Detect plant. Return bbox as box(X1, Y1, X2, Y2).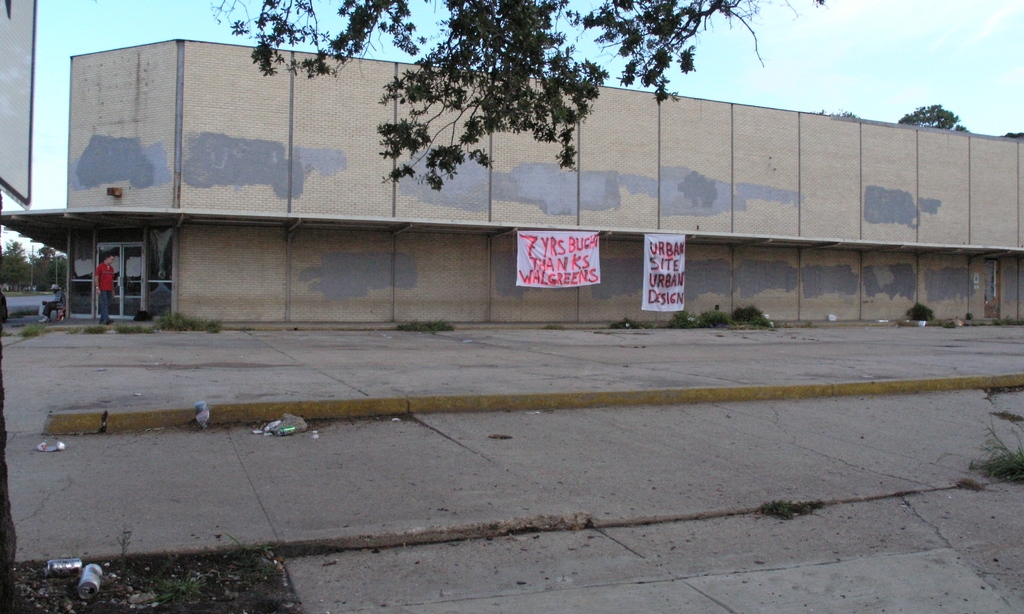
box(399, 317, 456, 335).
